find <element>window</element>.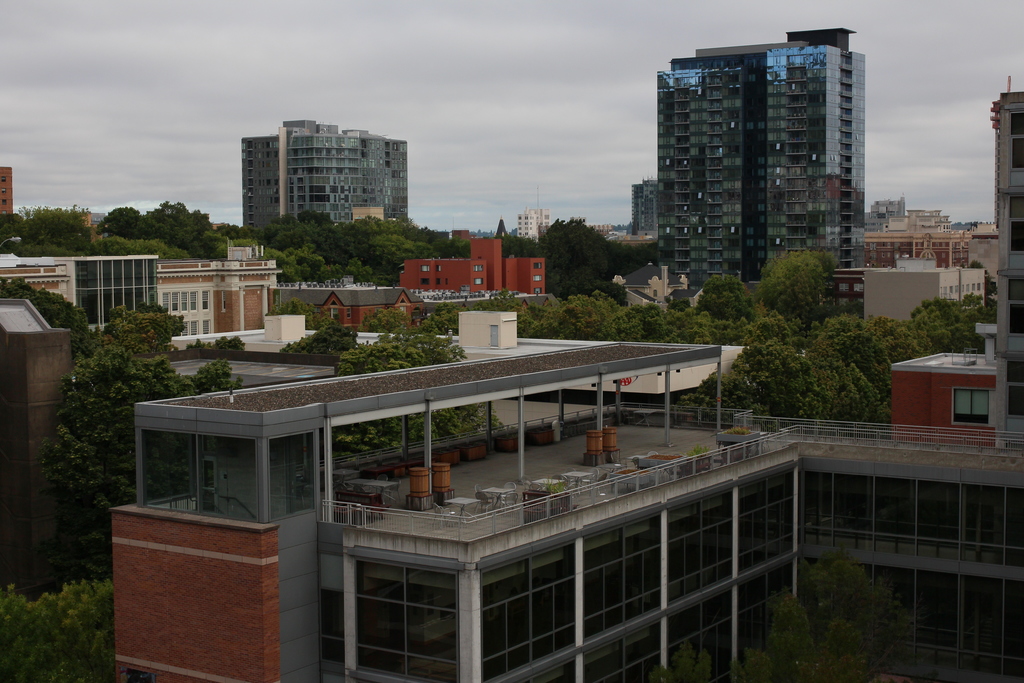
select_region(666, 479, 735, 605).
